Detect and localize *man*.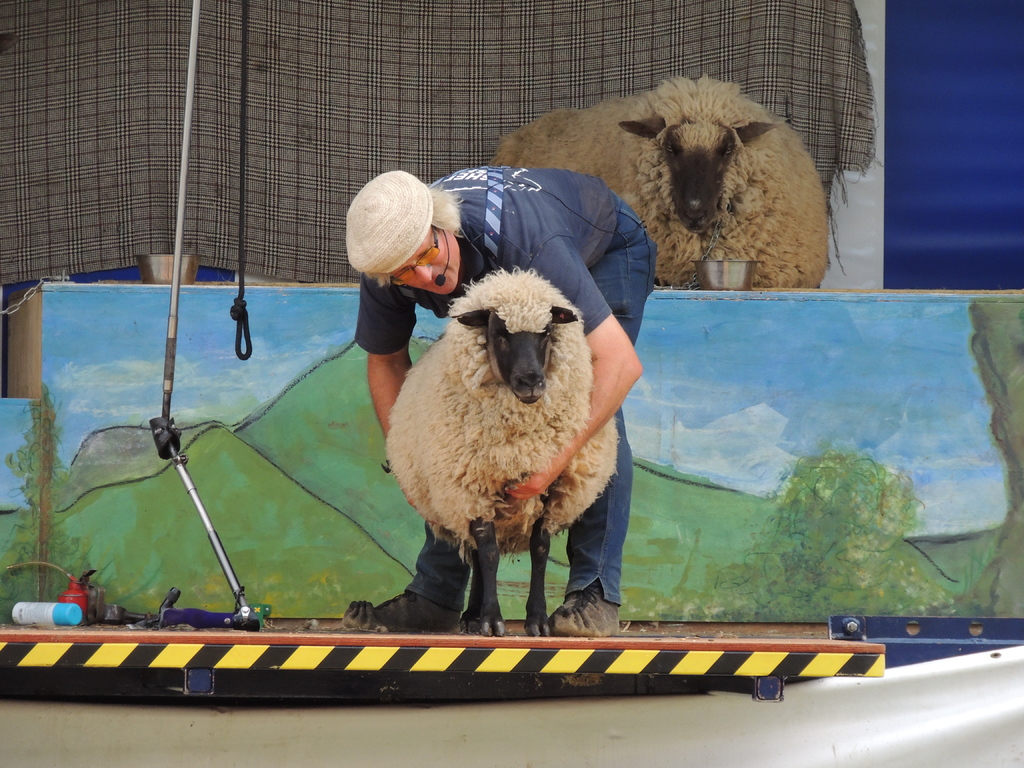
Localized at left=344, top=161, right=666, bottom=636.
